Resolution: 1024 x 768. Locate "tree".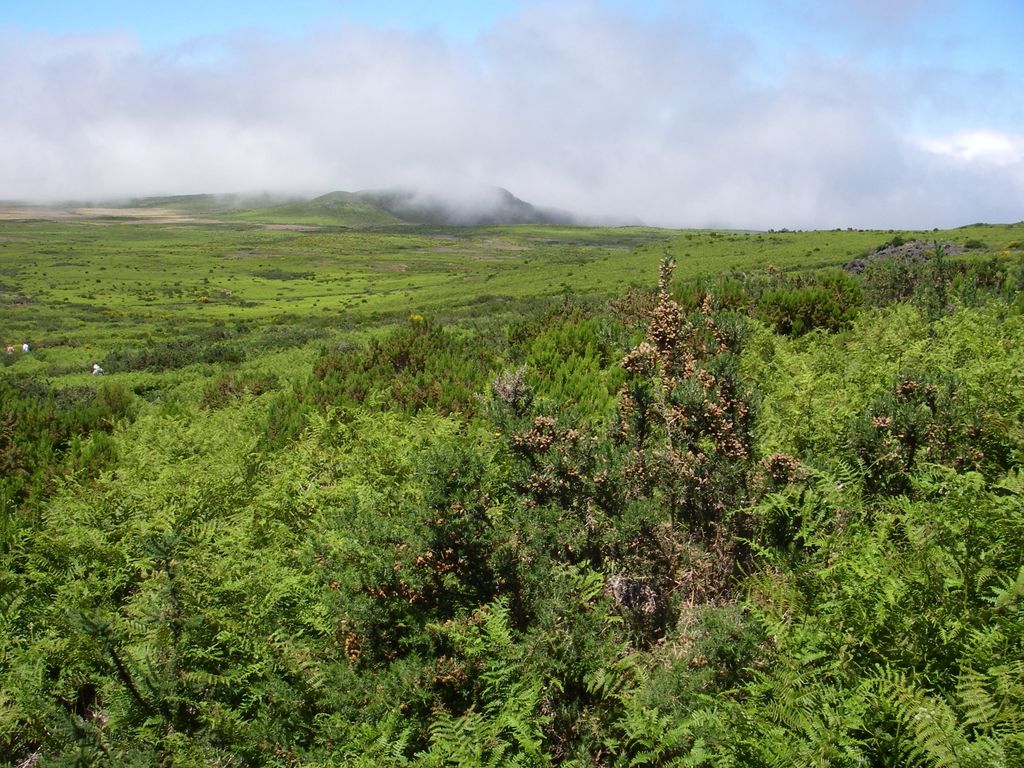
892, 287, 1011, 461.
